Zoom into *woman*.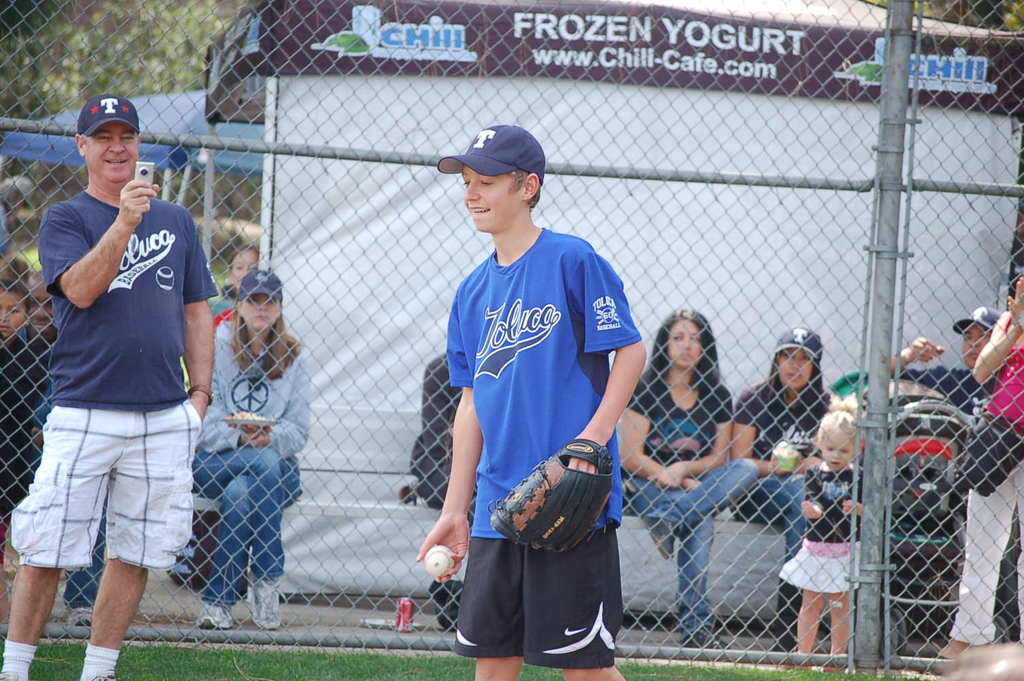
Zoom target: 950, 276, 1023, 660.
